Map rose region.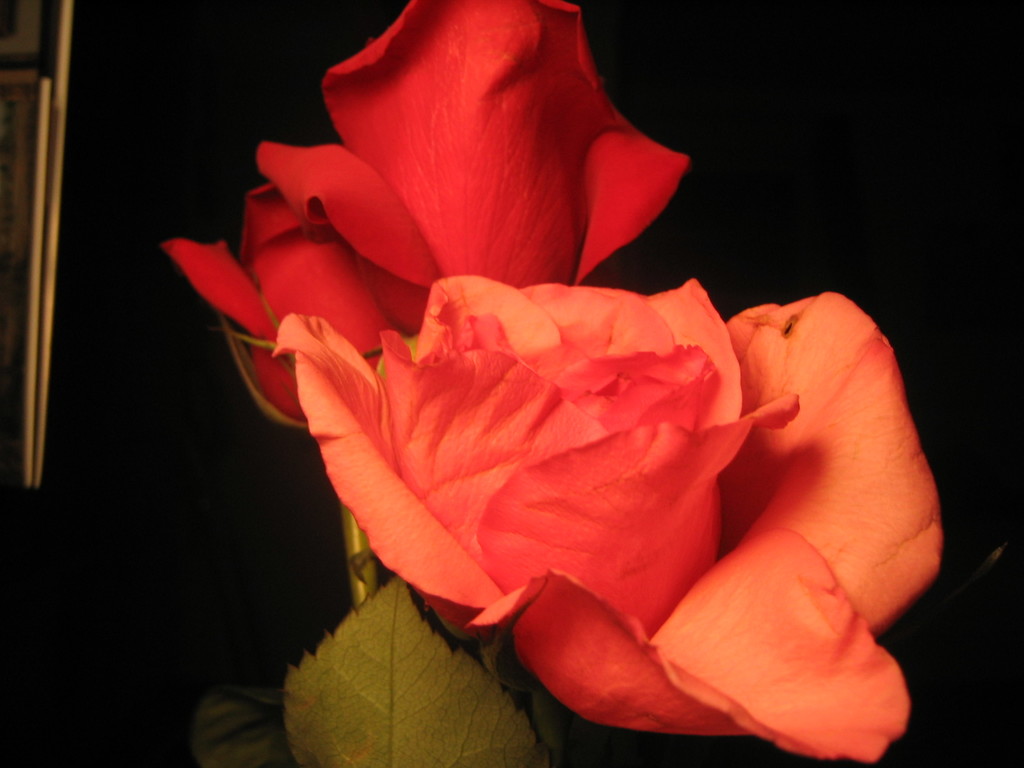
Mapped to 262, 276, 947, 766.
